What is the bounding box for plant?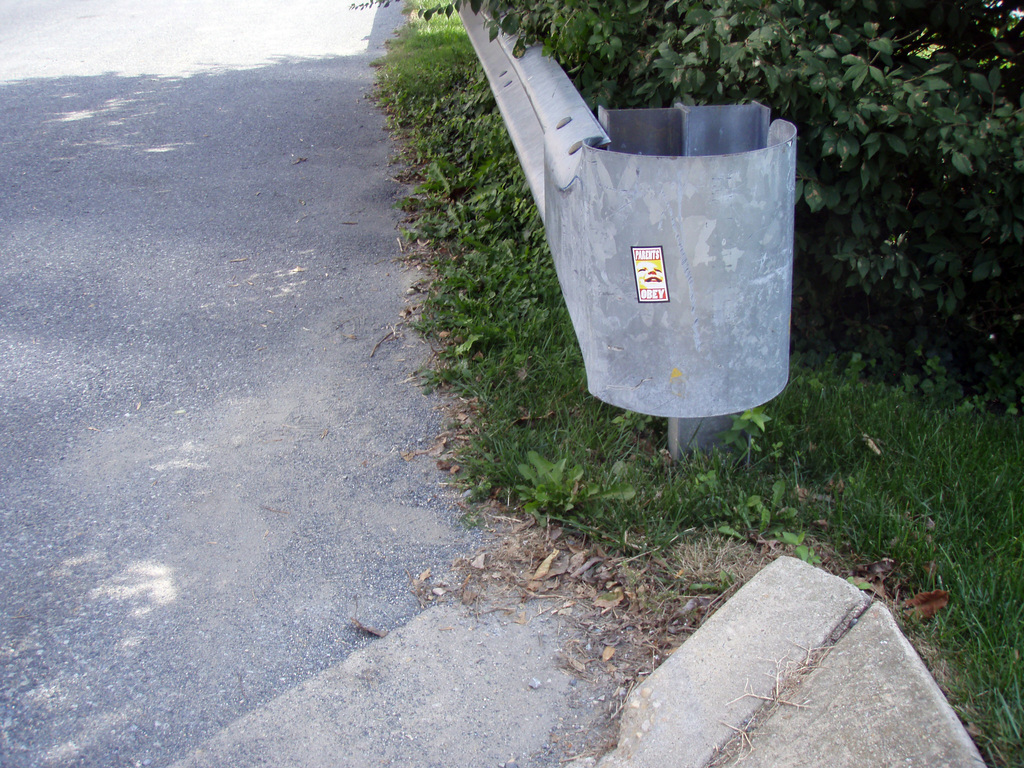
810:36:992:420.
